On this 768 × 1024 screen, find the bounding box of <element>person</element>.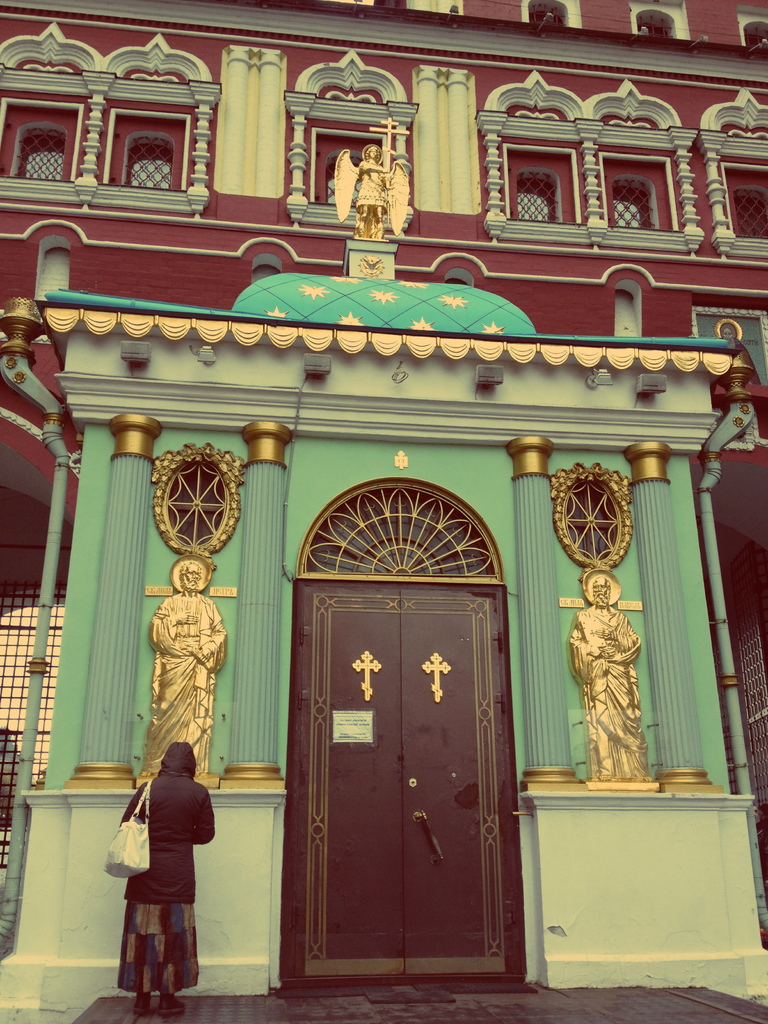
Bounding box: {"left": 103, "top": 714, "right": 225, "bottom": 1010}.
